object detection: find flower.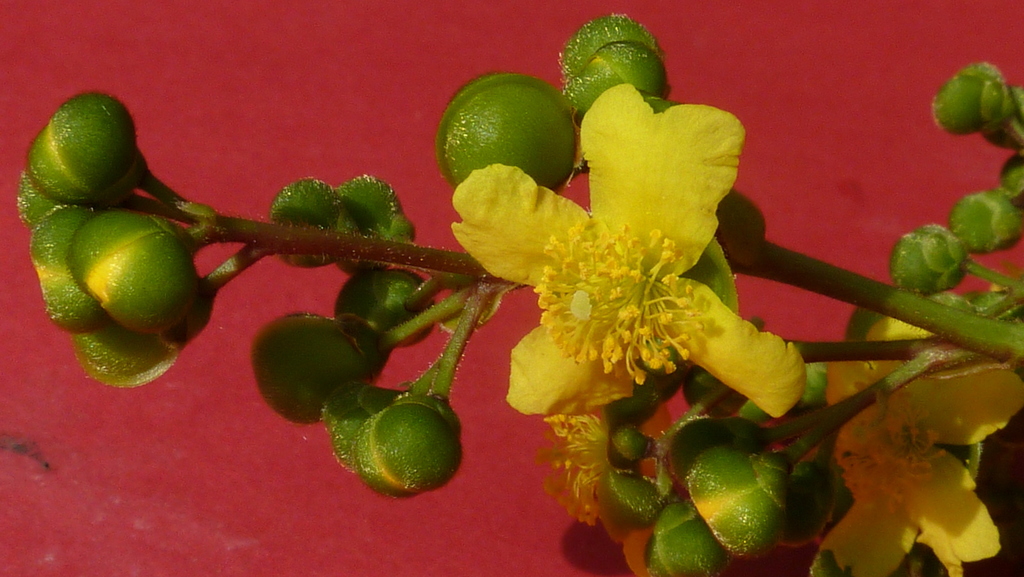
[x1=475, y1=87, x2=739, y2=422].
